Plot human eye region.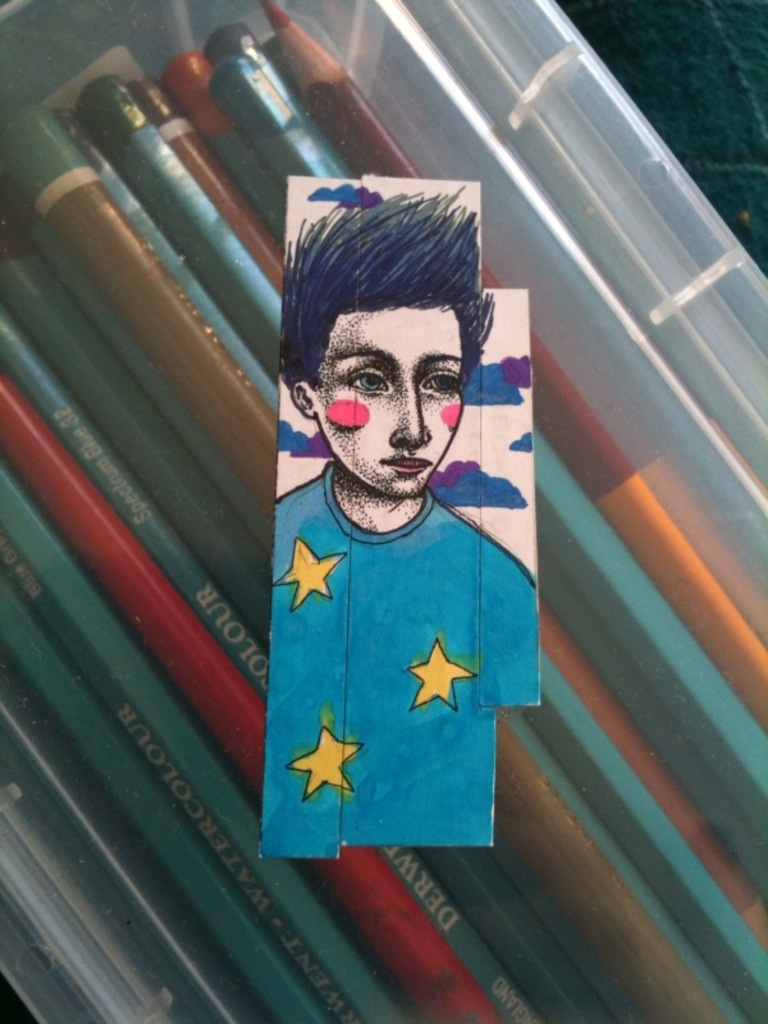
Plotted at locate(343, 366, 390, 401).
